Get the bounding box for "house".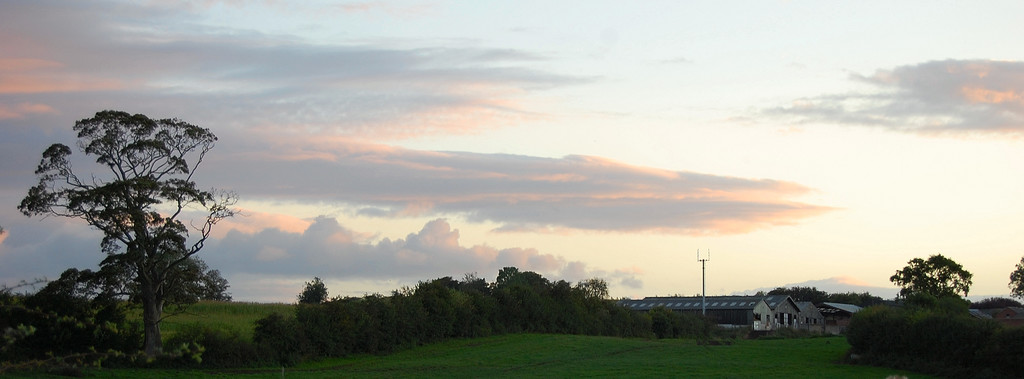
(955, 307, 988, 319).
